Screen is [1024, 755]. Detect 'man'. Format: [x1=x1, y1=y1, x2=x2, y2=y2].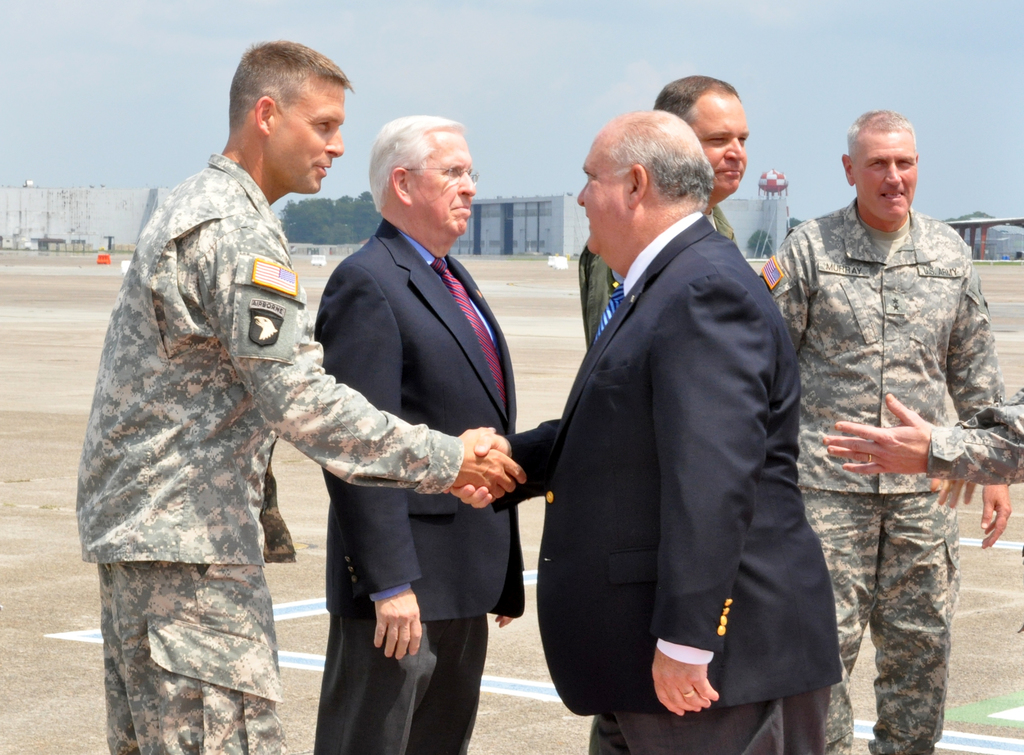
[x1=518, y1=61, x2=833, y2=751].
